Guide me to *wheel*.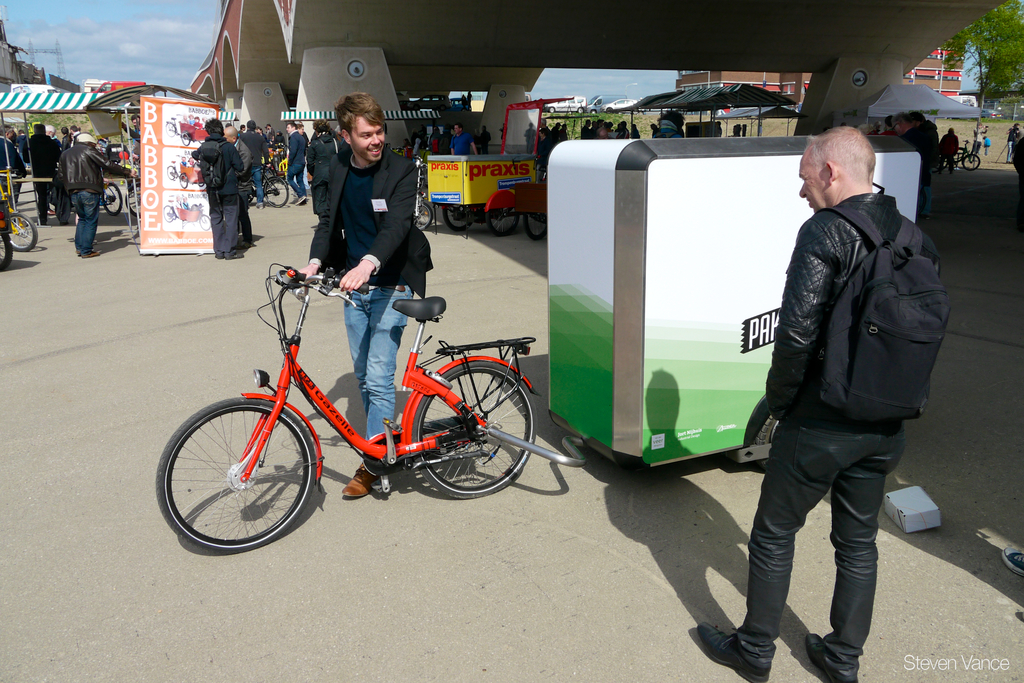
Guidance: [left=442, top=204, right=472, bottom=231].
